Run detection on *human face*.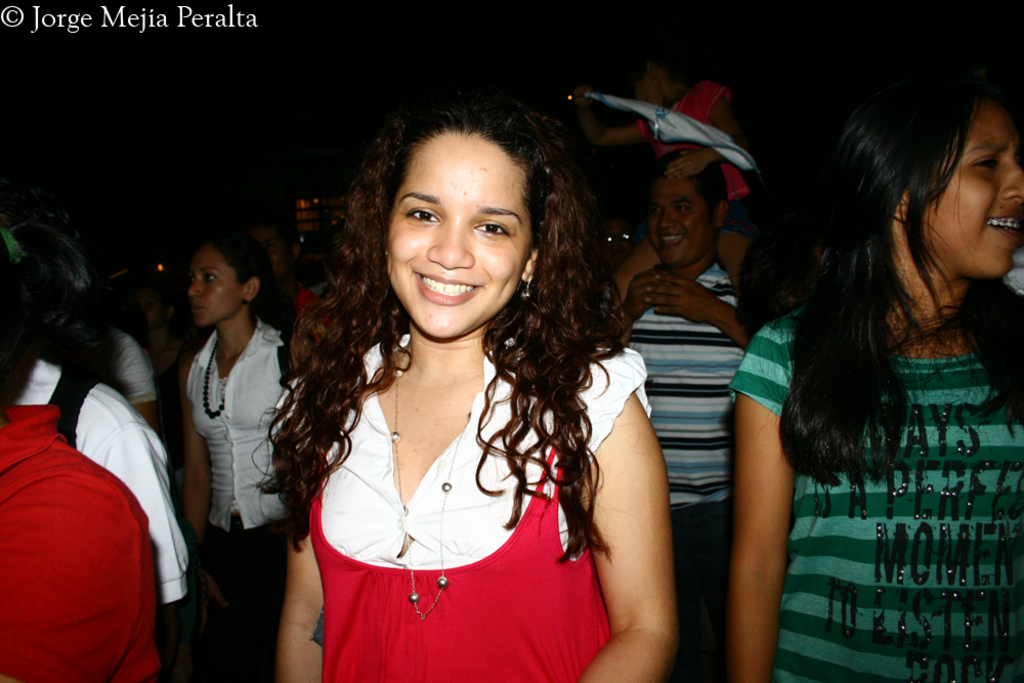
Result: BBox(650, 172, 709, 262).
